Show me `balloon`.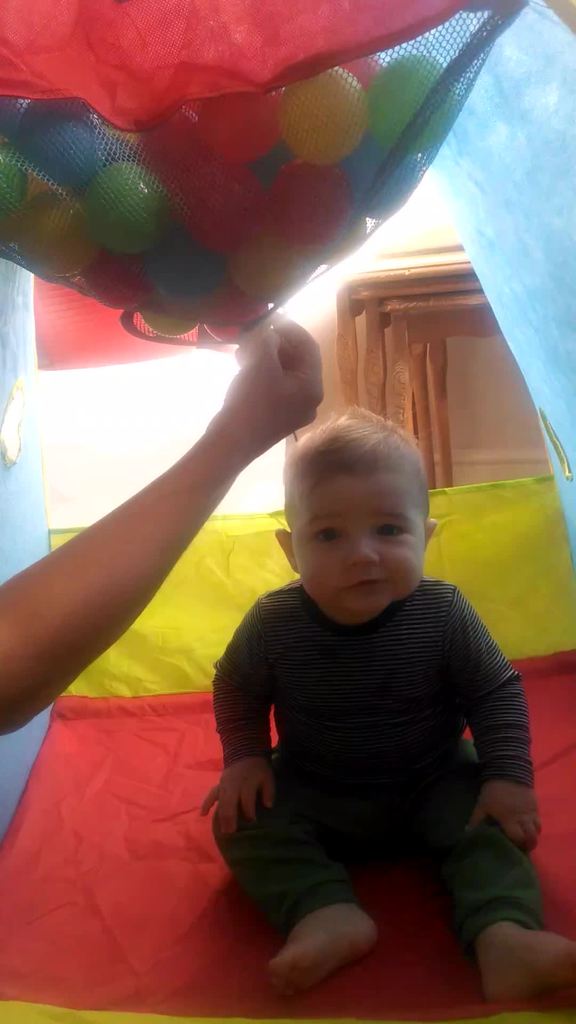
`balloon` is here: x1=209, y1=286, x2=272, y2=342.
